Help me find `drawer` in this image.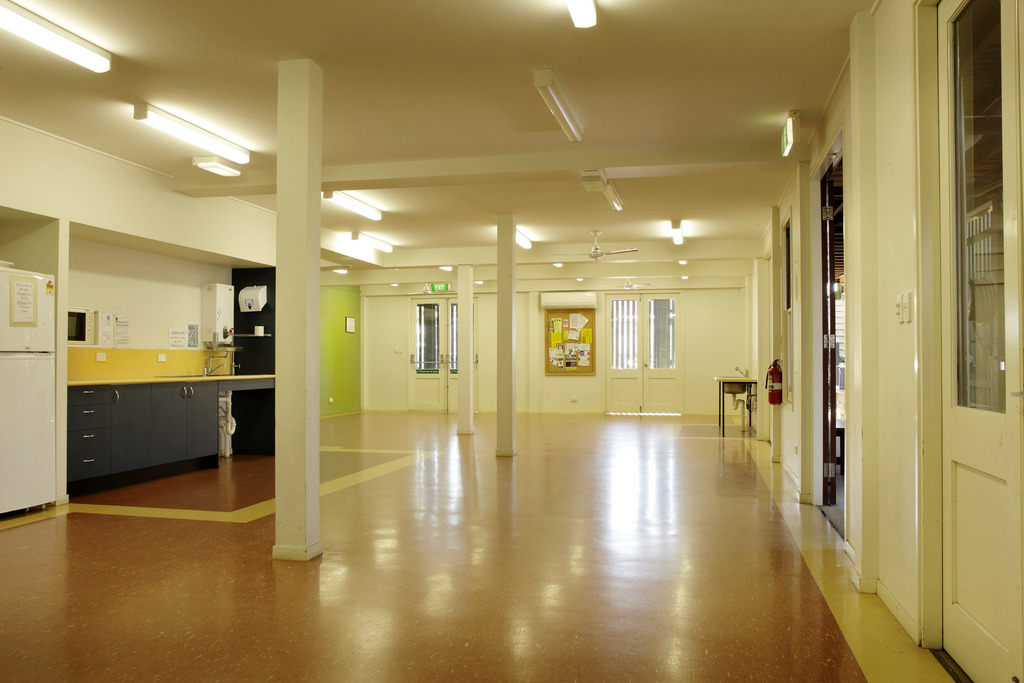
Found it: <bbox>65, 403, 111, 432</bbox>.
